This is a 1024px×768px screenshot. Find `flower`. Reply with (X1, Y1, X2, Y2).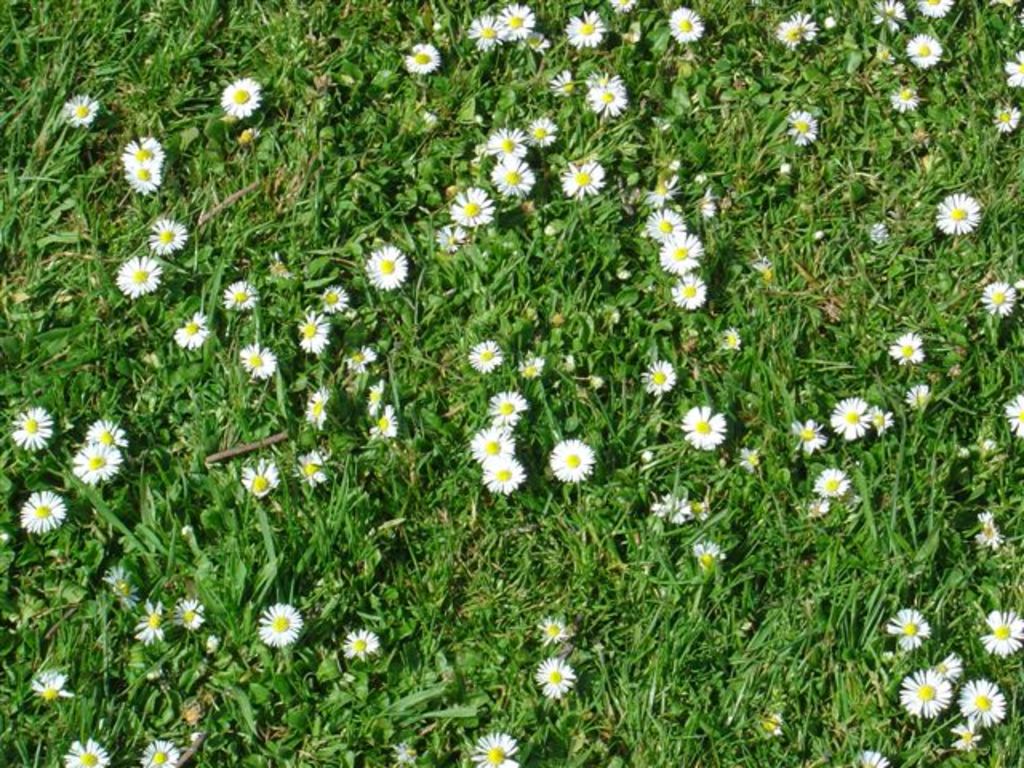
(528, 112, 558, 150).
